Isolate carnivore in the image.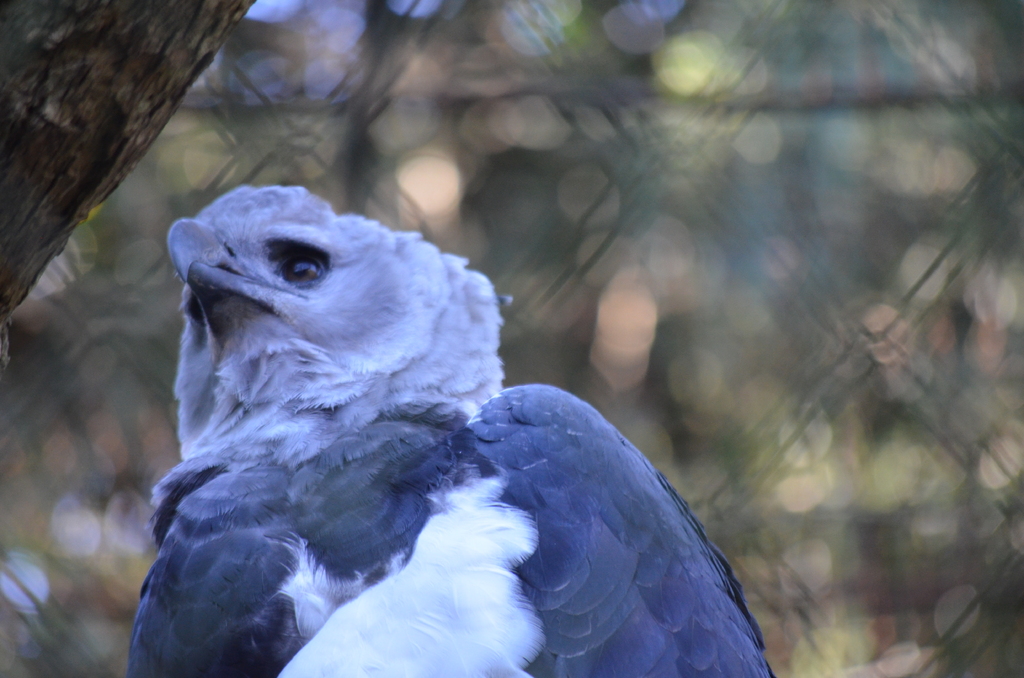
Isolated region: x1=122, y1=176, x2=781, y2=677.
